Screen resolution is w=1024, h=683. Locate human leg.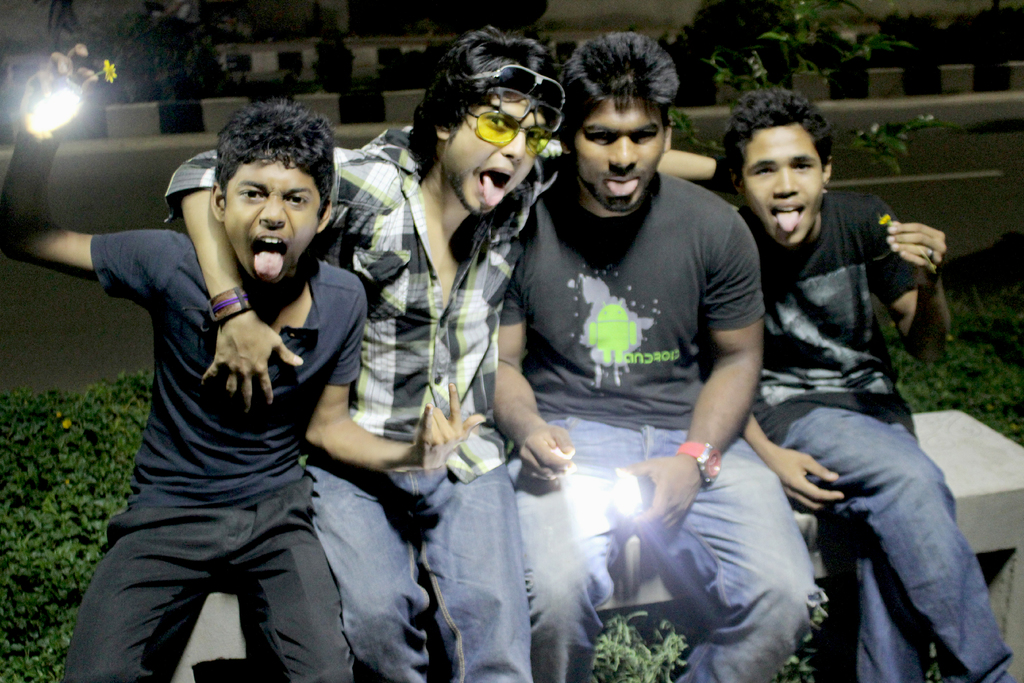
<bbox>229, 466, 358, 682</bbox>.
